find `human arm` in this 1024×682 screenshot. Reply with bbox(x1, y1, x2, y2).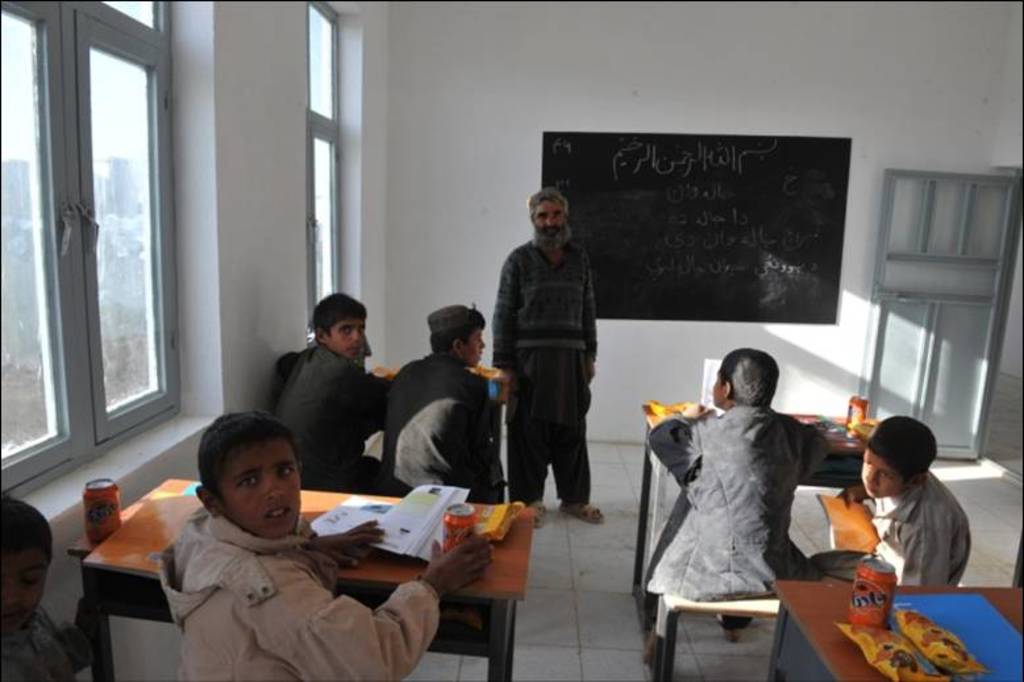
bbox(840, 485, 867, 502).
